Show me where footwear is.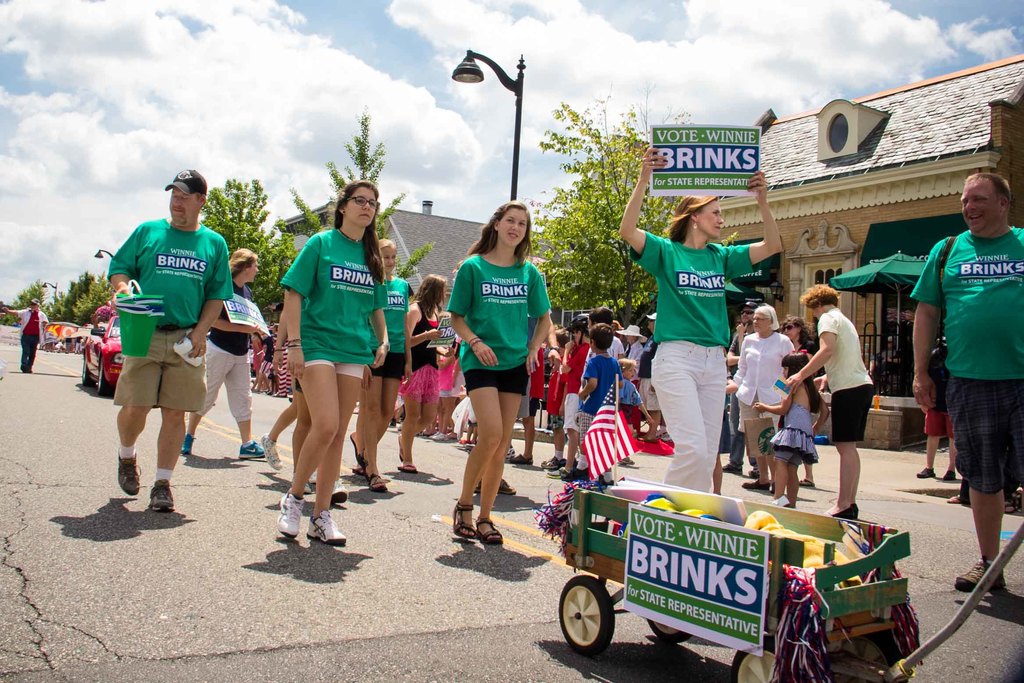
footwear is at box(236, 438, 266, 461).
